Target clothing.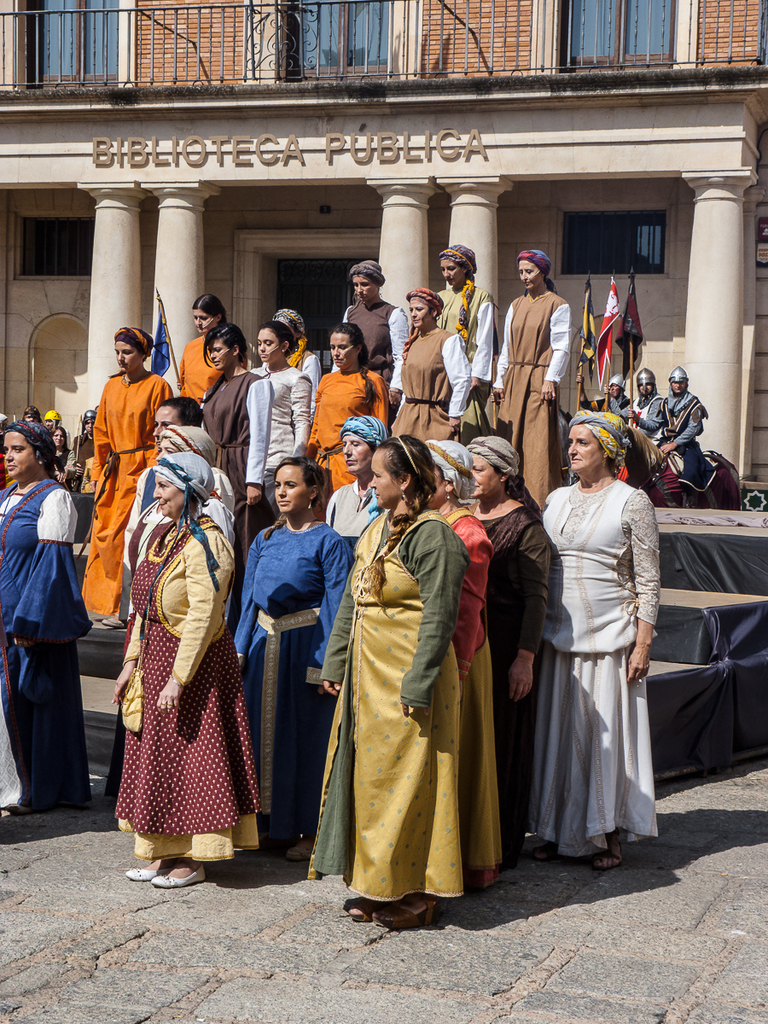
Target region: l=0, t=477, r=93, b=805.
